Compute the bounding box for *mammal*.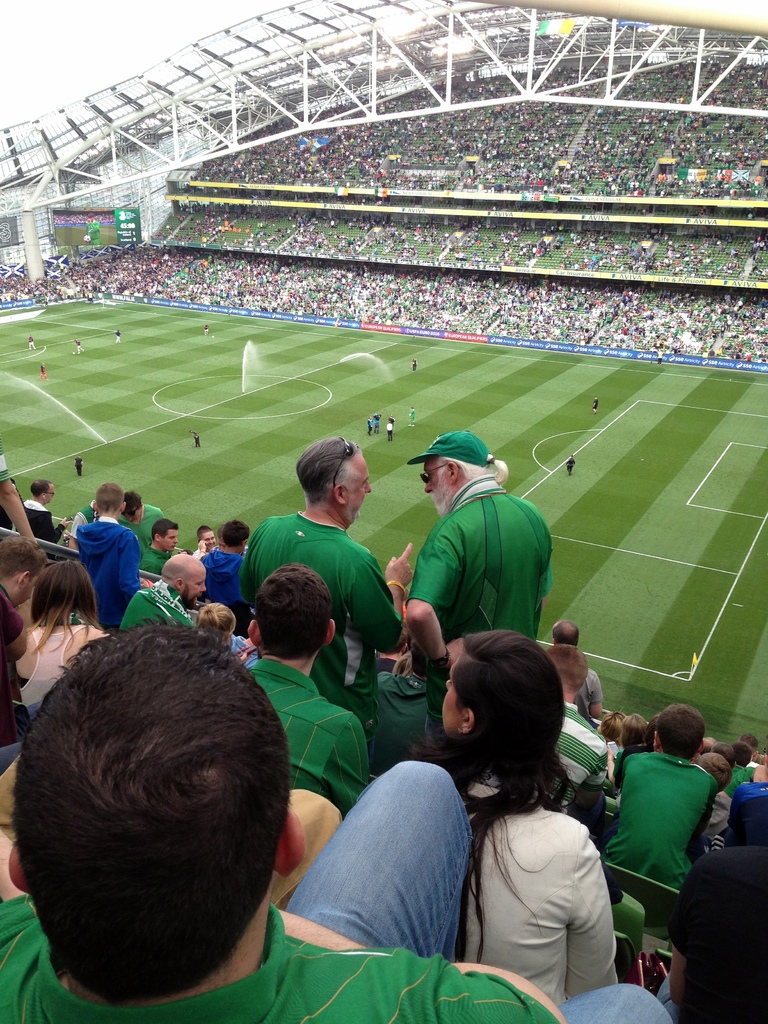
(375,412,380,435).
